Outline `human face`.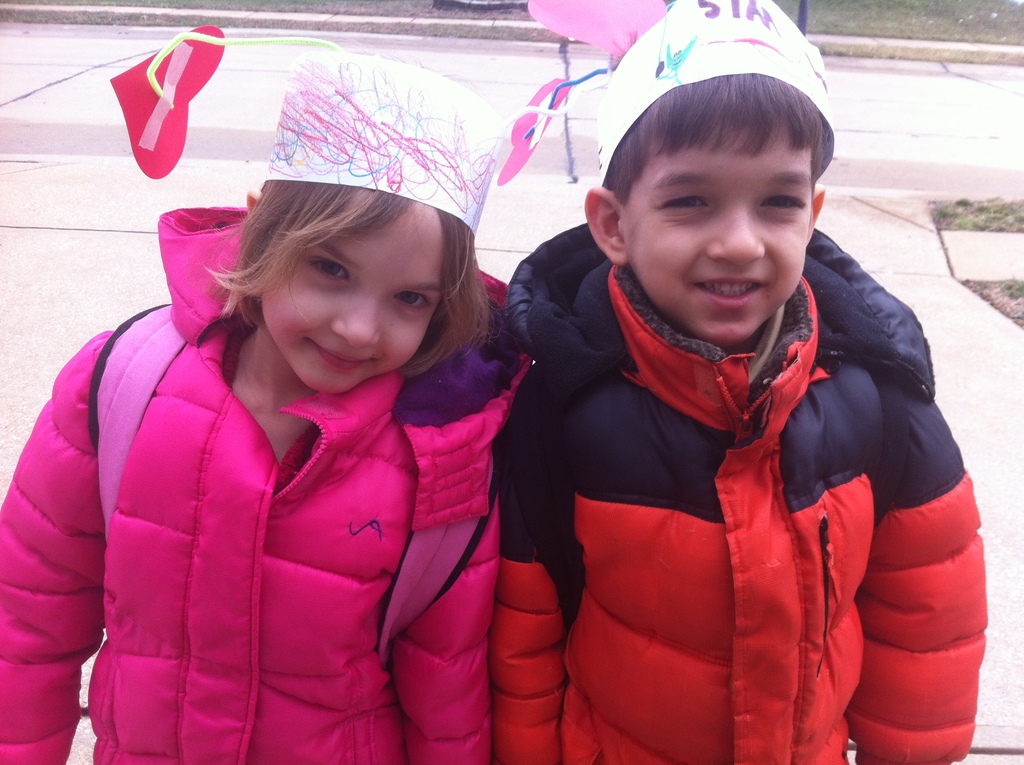
Outline: {"left": 628, "top": 125, "right": 804, "bottom": 335}.
